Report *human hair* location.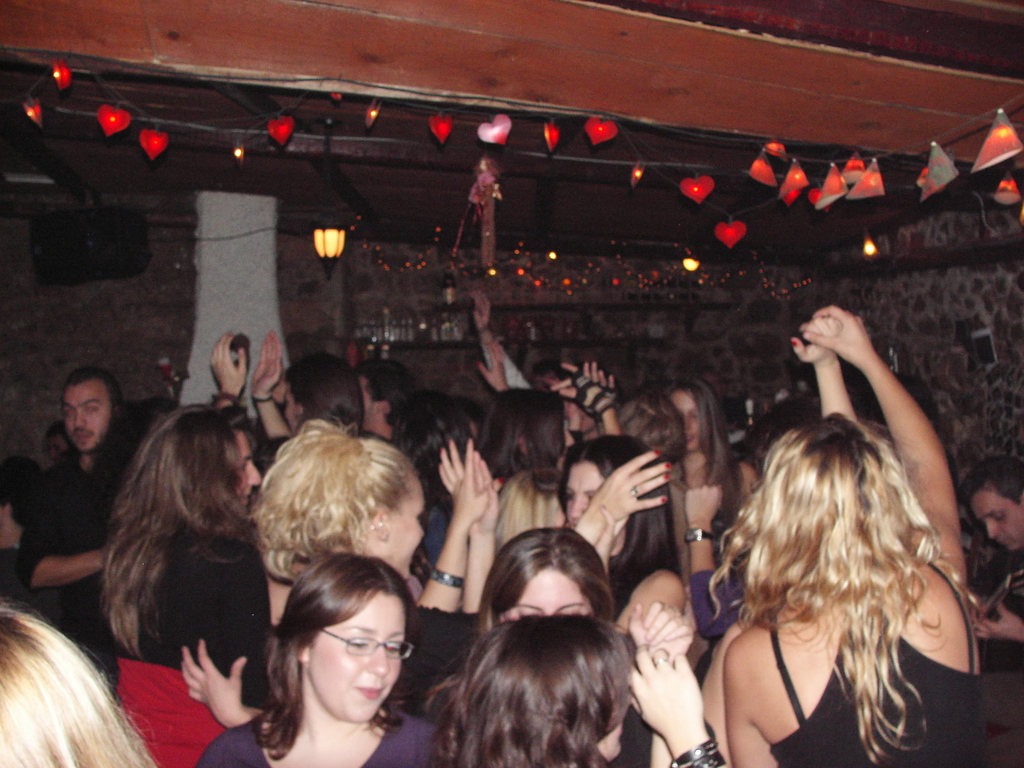
Report: (616,410,689,468).
